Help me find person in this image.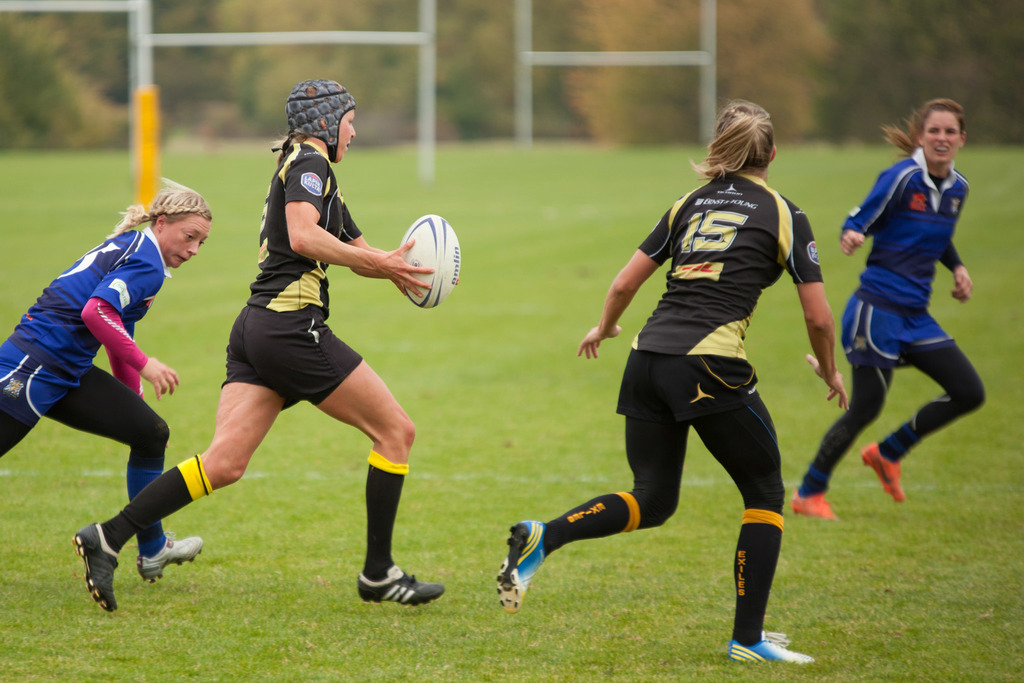
Found it: select_region(72, 79, 436, 616).
